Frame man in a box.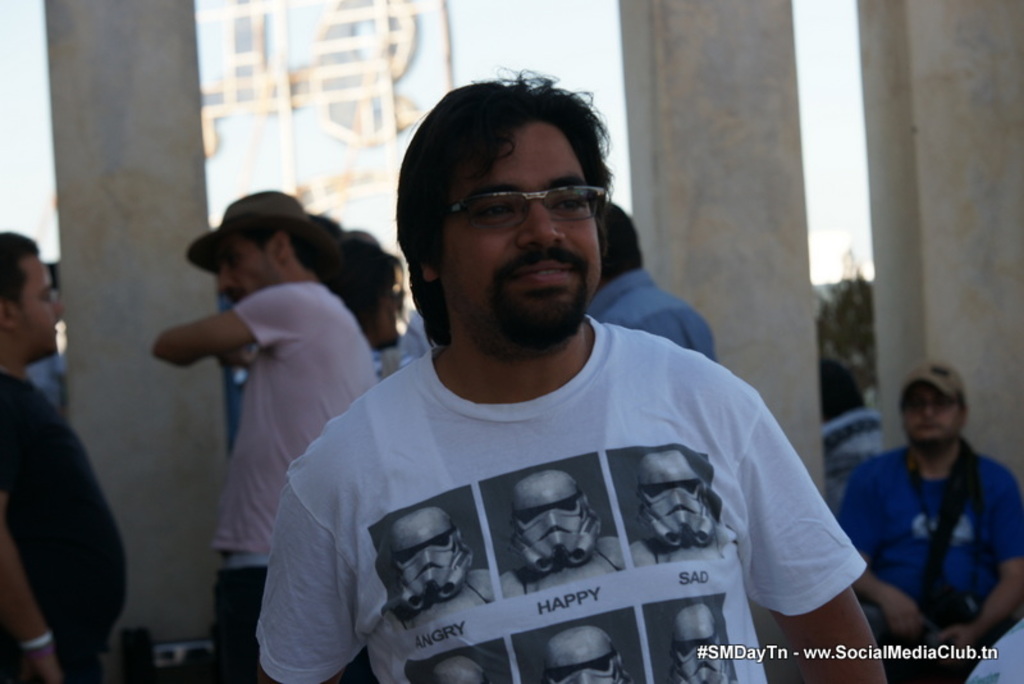
select_region(543, 623, 630, 683).
